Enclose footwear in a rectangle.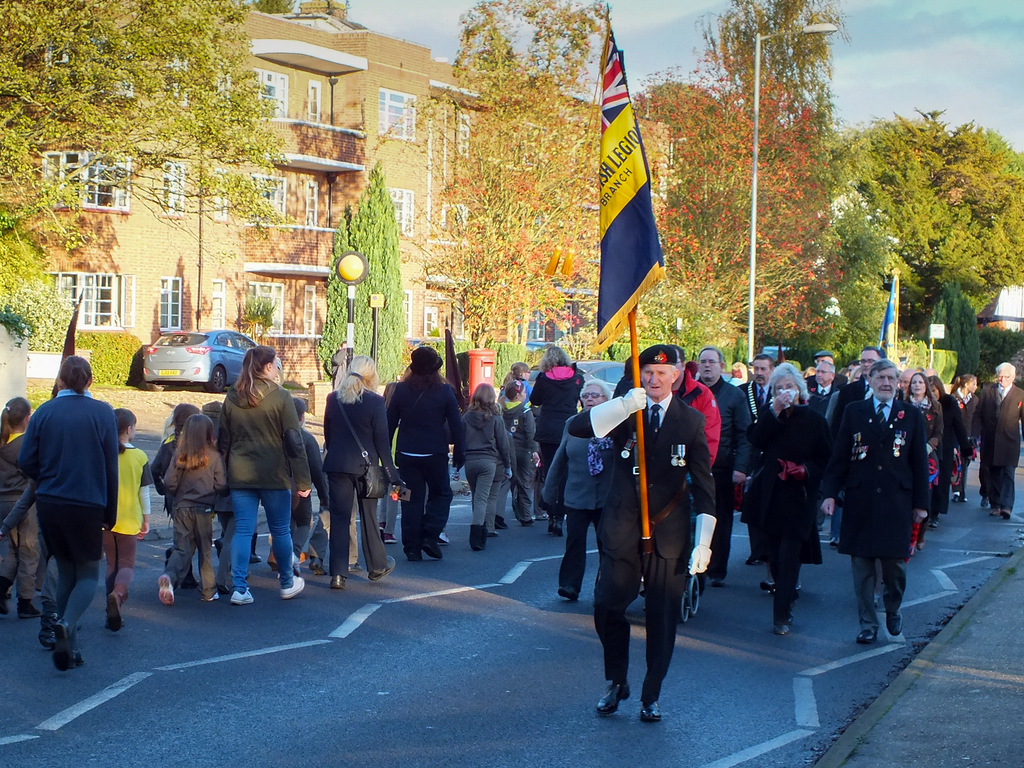
230,584,256,607.
